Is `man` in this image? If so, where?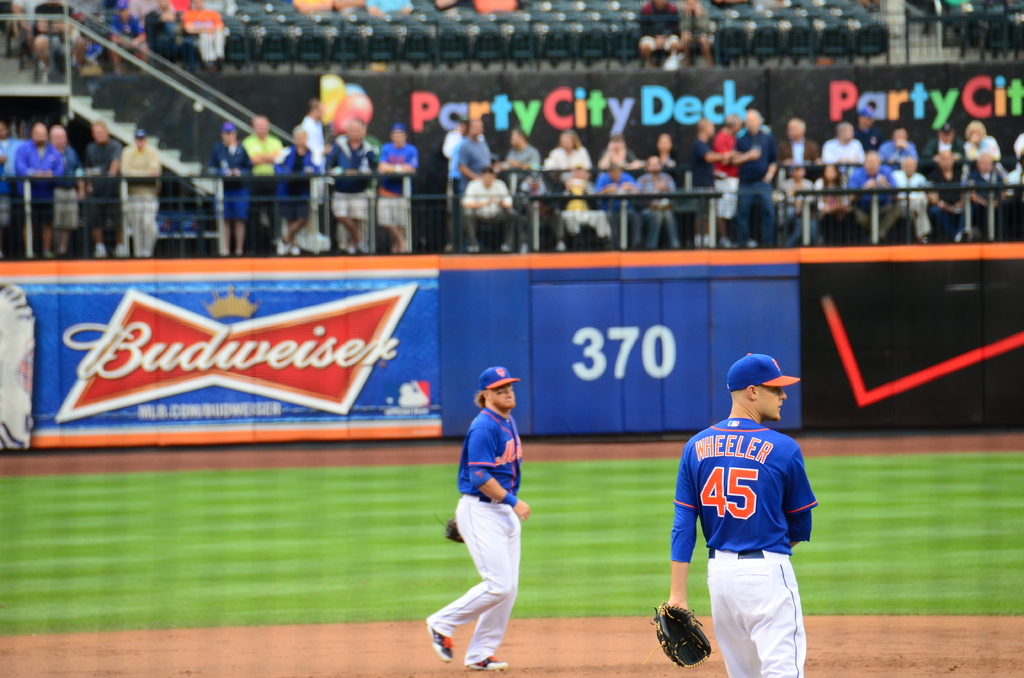
Yes, at (left=551, top=162, right=611, bottom=256).
